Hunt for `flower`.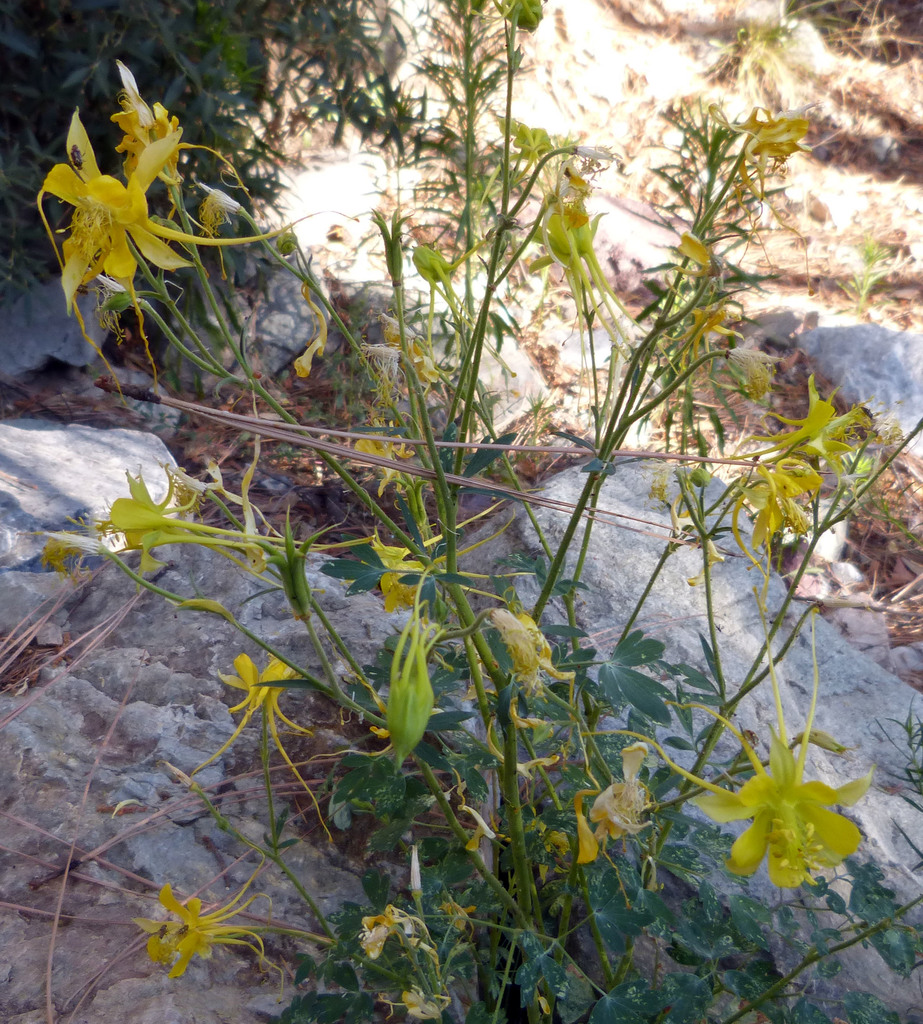
Hunted down at crop(735, 108, 831, 186).
